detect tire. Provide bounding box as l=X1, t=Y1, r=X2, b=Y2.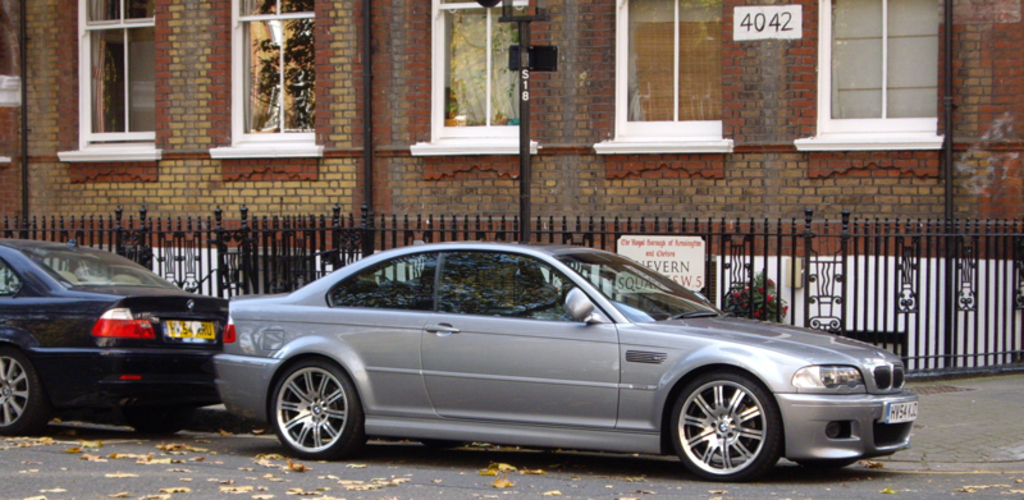
l=0, t=347, r=35, b=431.
